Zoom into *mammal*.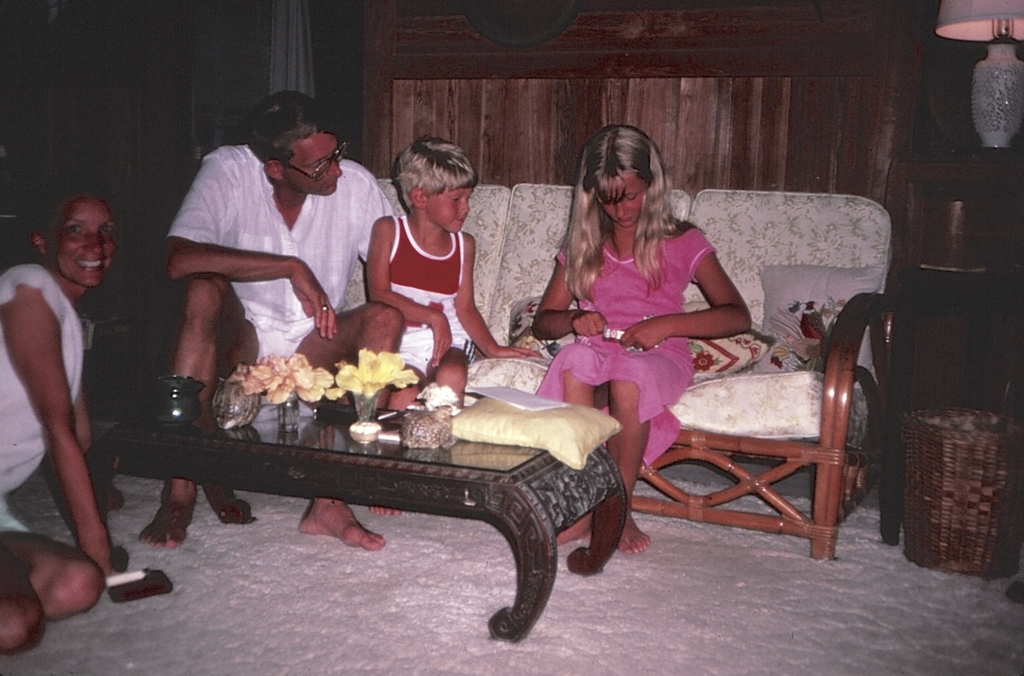
Zoom target: BBox(0, 188, 173, 659).
